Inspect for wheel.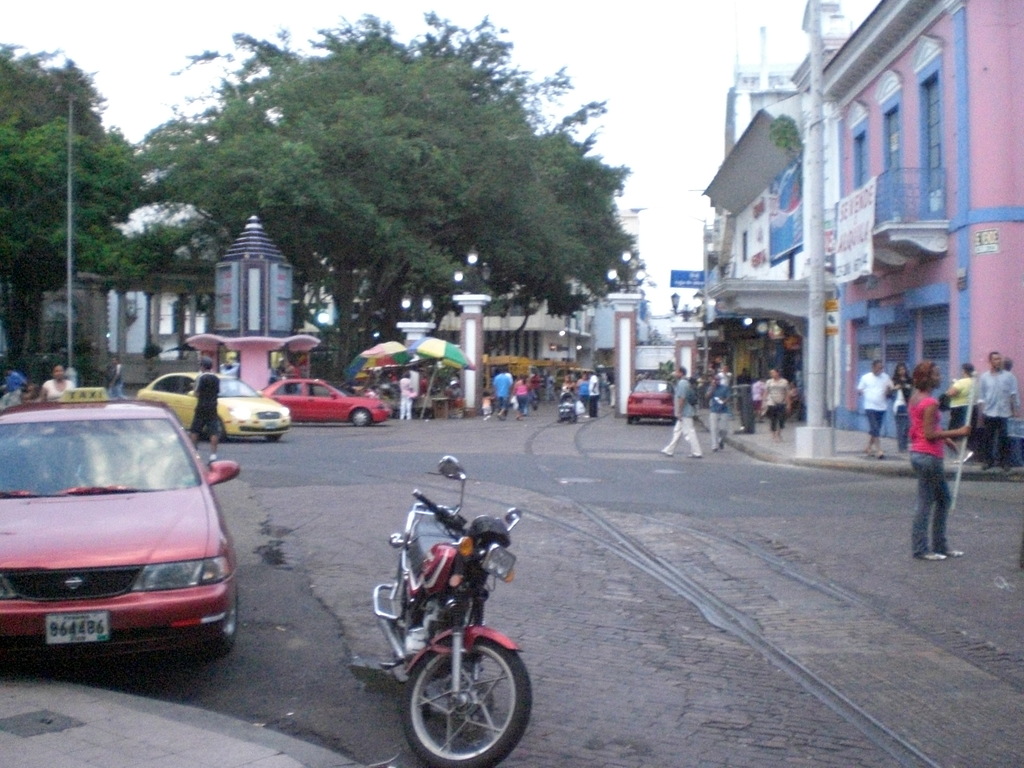
Inspection: [left=633, top=416, right=640, bottom=423].
